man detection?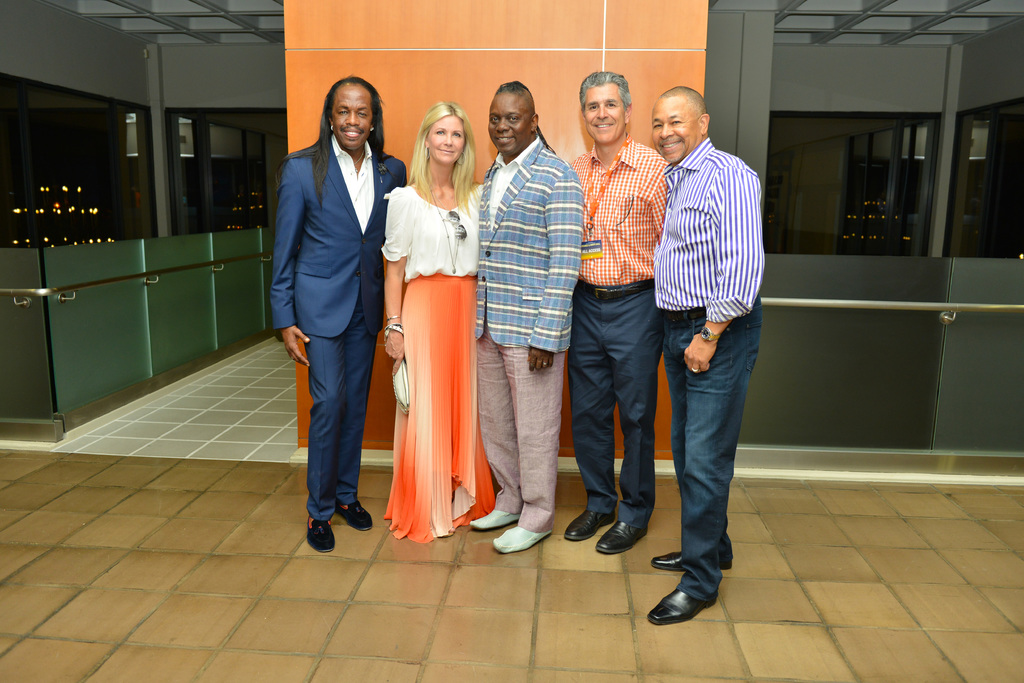
detection(567, 68, 671, 561)
